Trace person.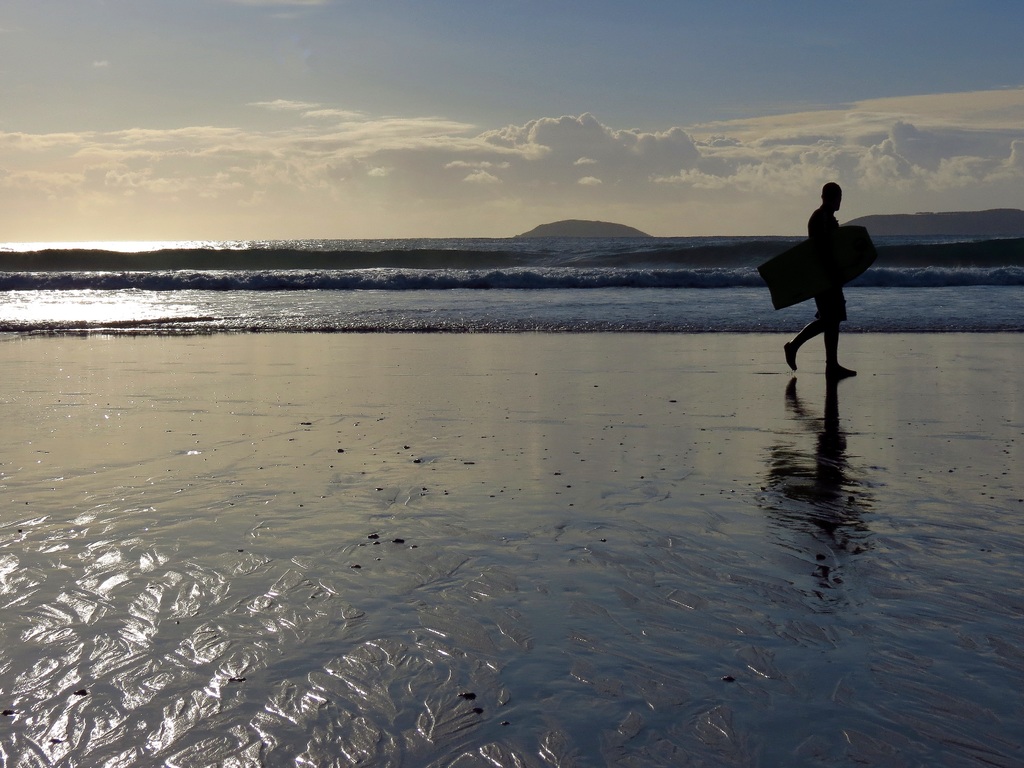
Traced to box(784, 183, 867, 378).
